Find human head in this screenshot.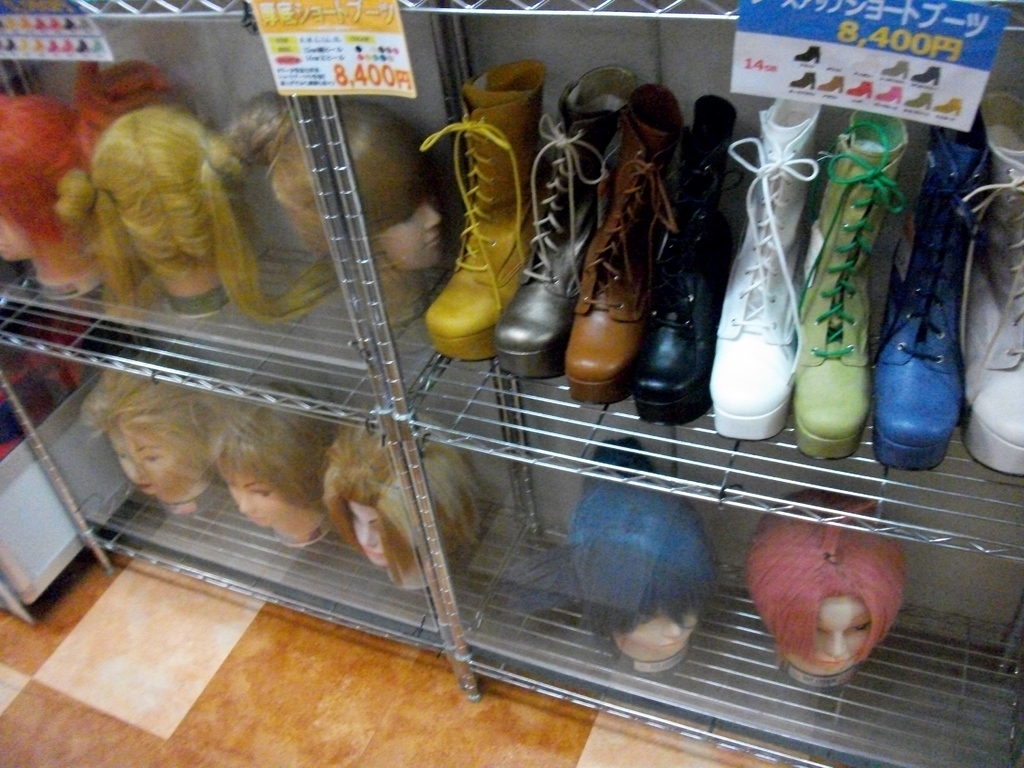
The bounding box for human head is left=0, top=94, right=96, bottom=259.
